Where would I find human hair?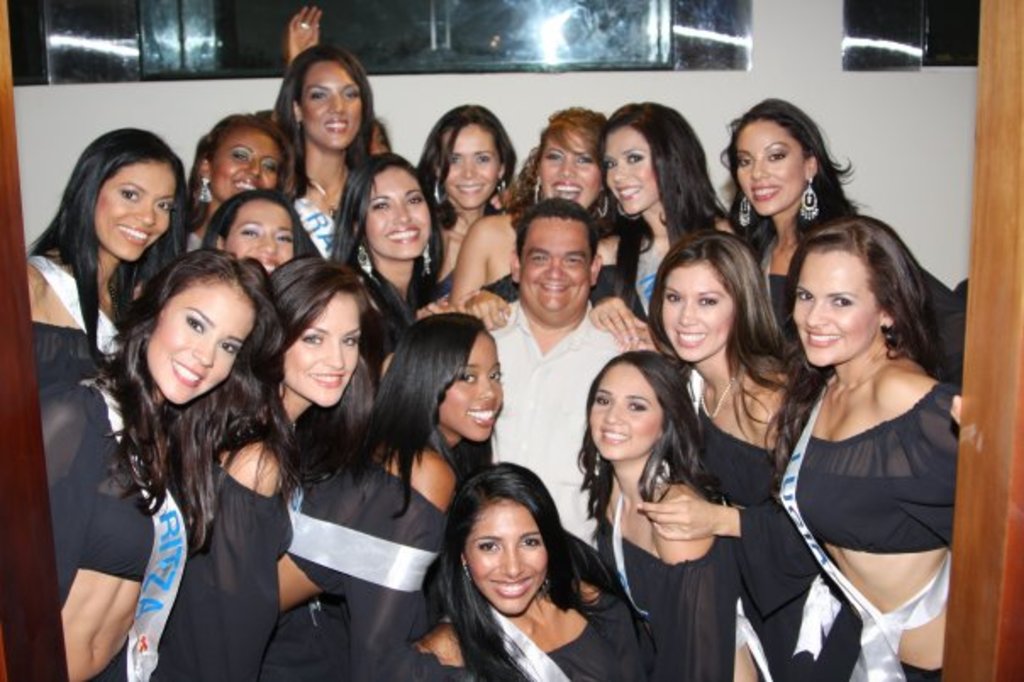
At select_region(315, 310, 505, 517).
